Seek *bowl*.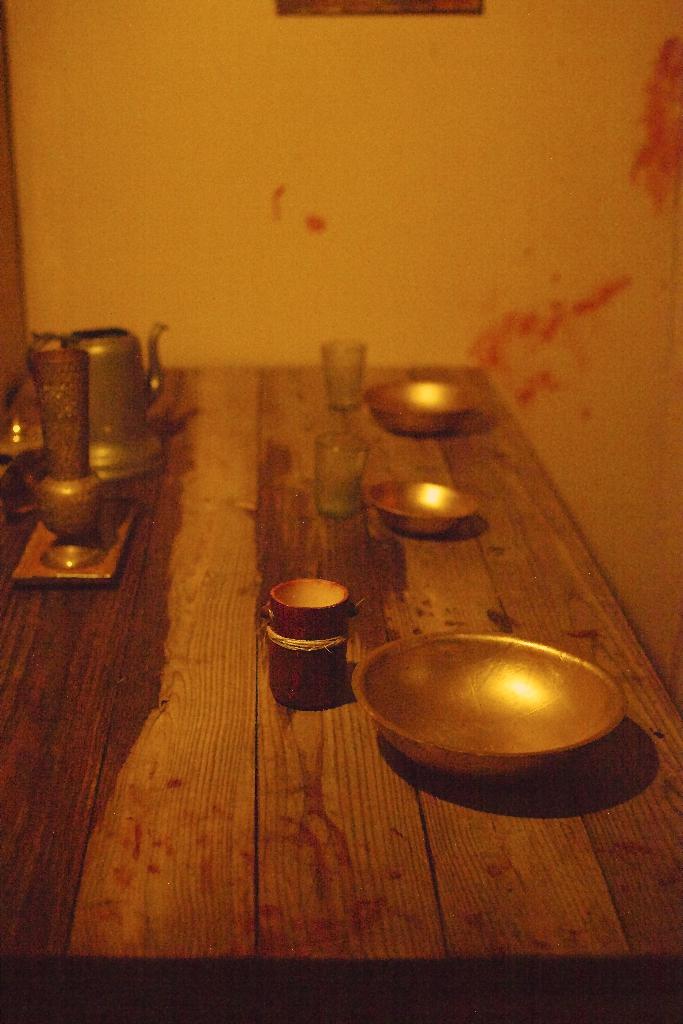
x1=354 y1=635 x2=636 y2=791.
